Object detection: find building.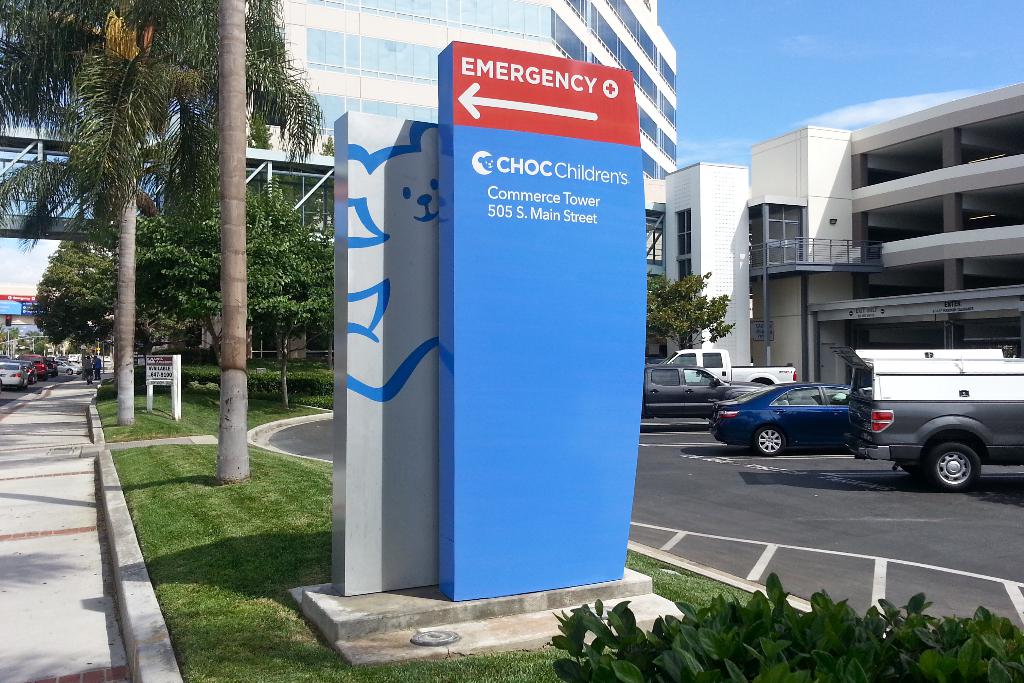
select_region(748, 81, 1023, 385).
